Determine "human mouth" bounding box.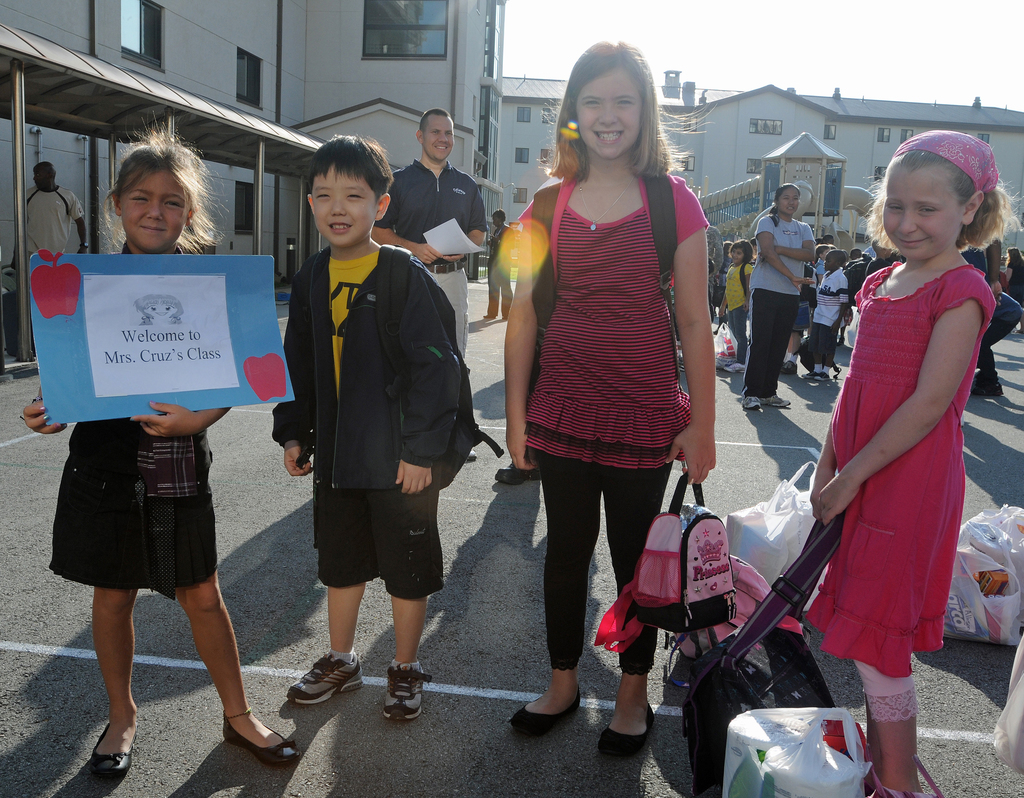
Determined: (141, 226, 169, 230).
